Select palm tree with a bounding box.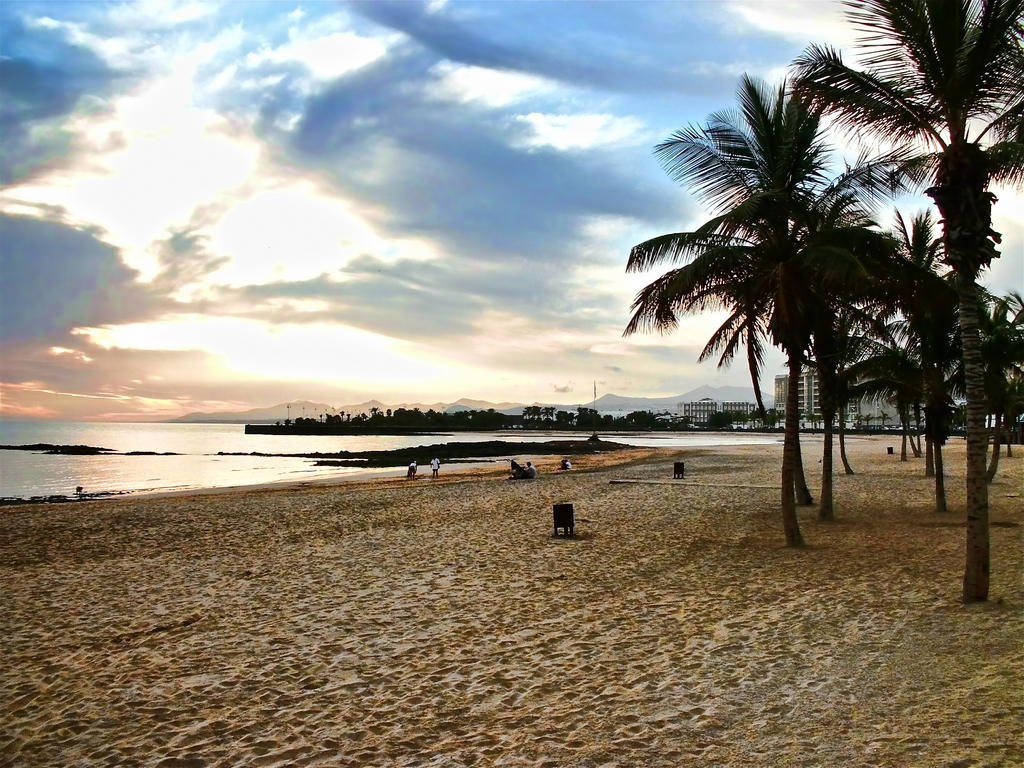
611:73:835:548.
